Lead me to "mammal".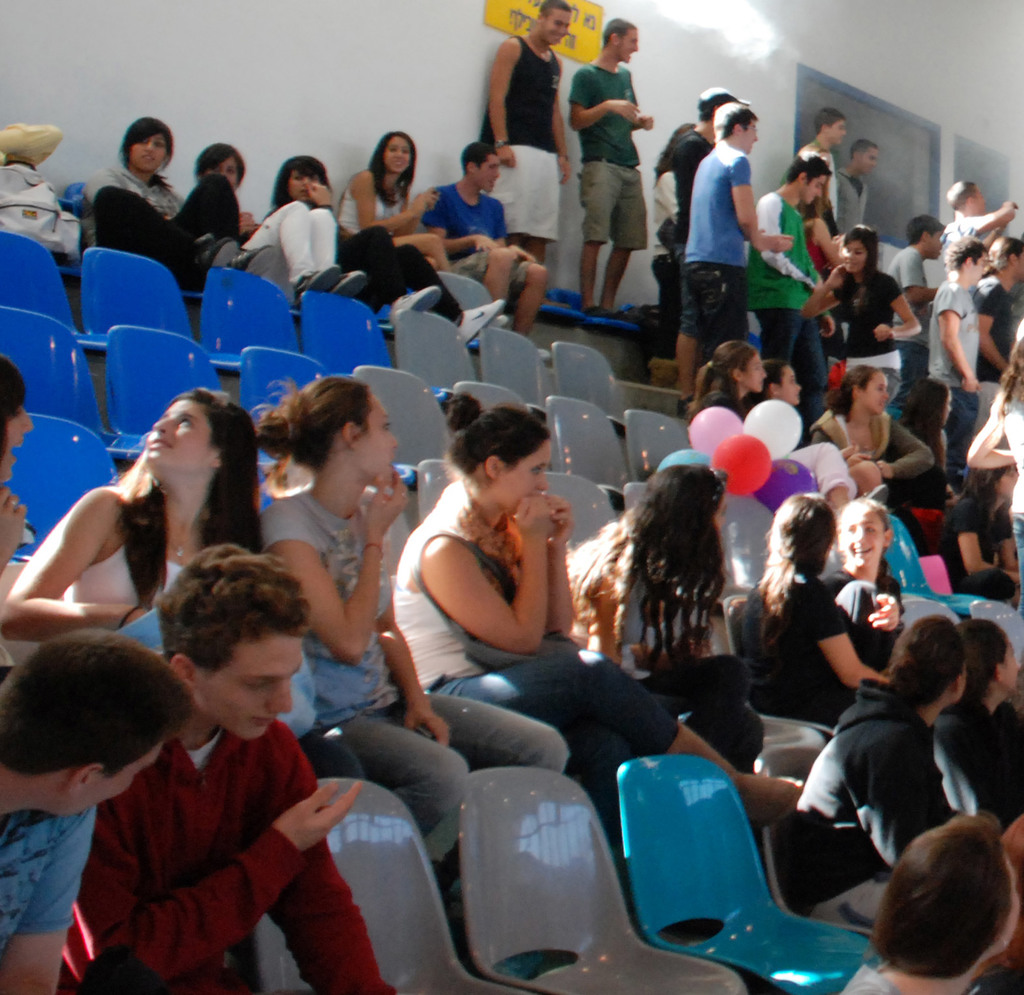
Lead to rect(748, 356, 800, 407).
